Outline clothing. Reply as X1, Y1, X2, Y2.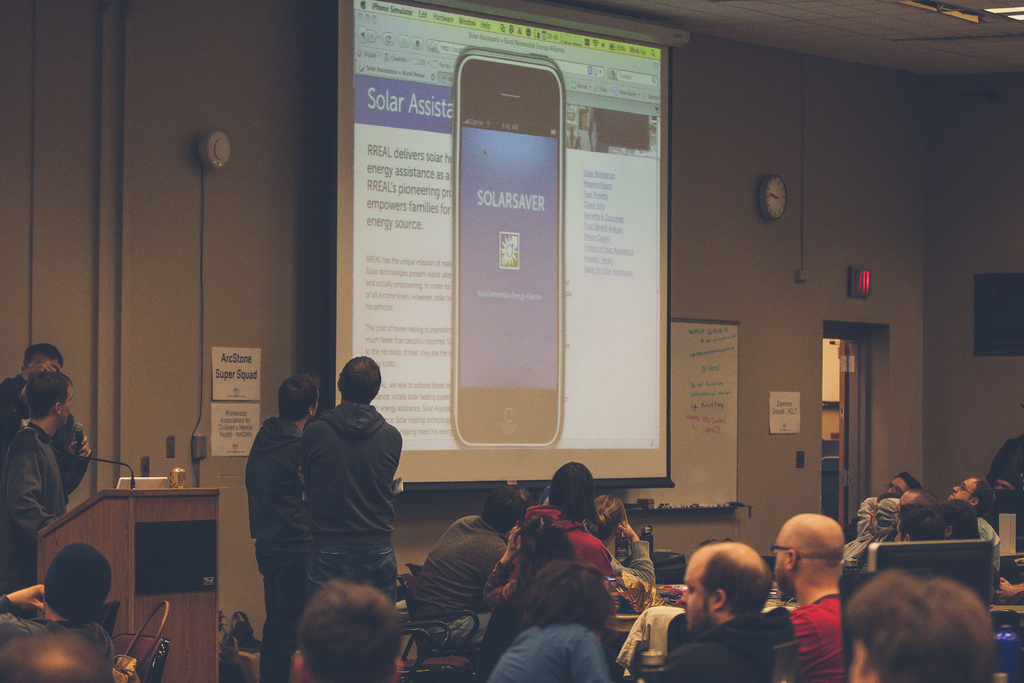
0, 591, 116, 669.
